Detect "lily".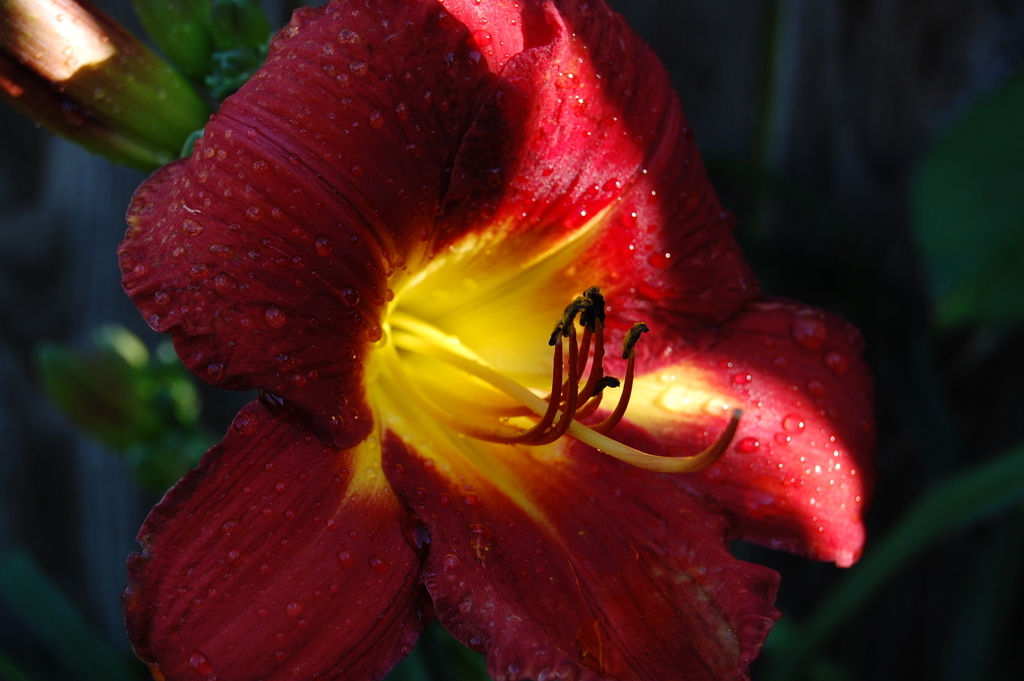
Detected at <box>113,0,883,680</box>.
